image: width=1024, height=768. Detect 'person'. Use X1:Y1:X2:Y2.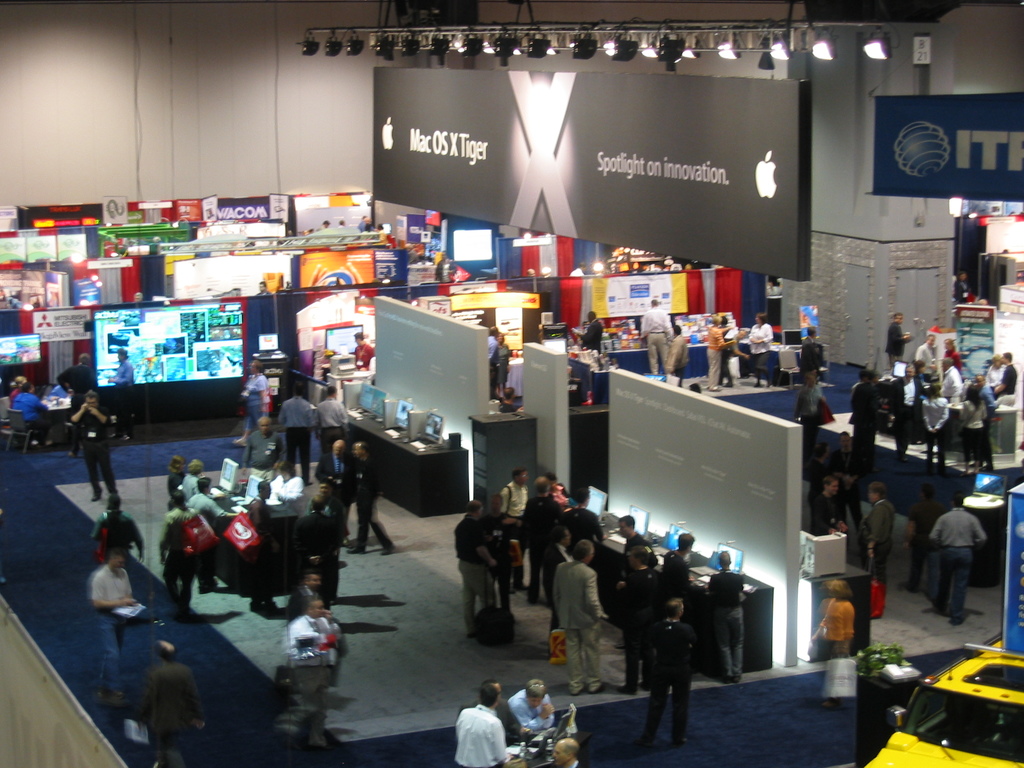
166:456:191:514.
